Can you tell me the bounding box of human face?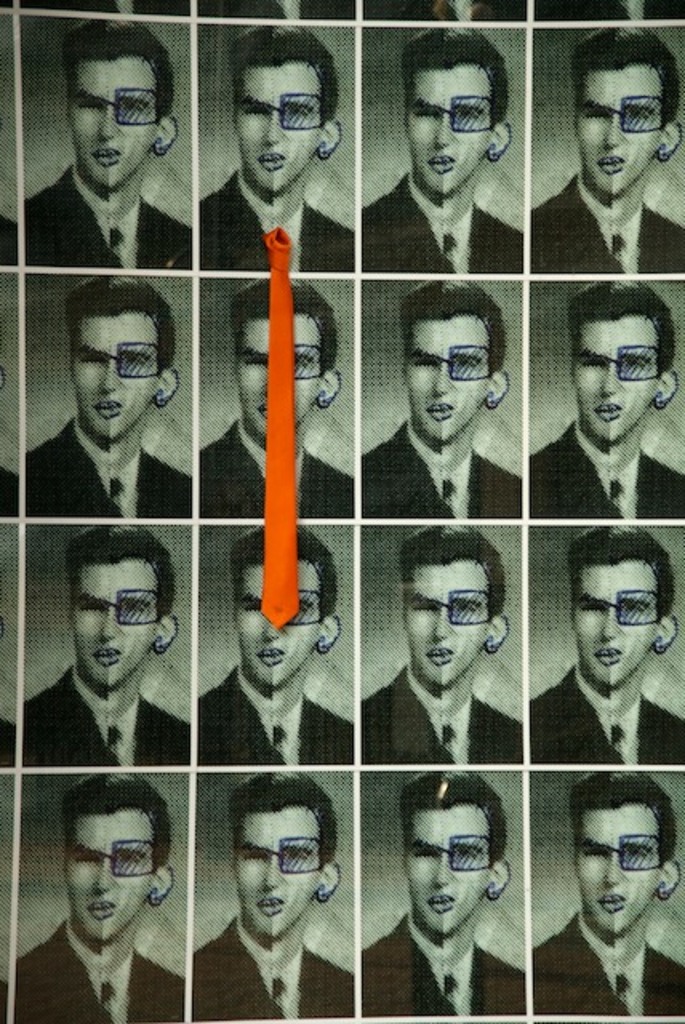
407,562,490,678.
